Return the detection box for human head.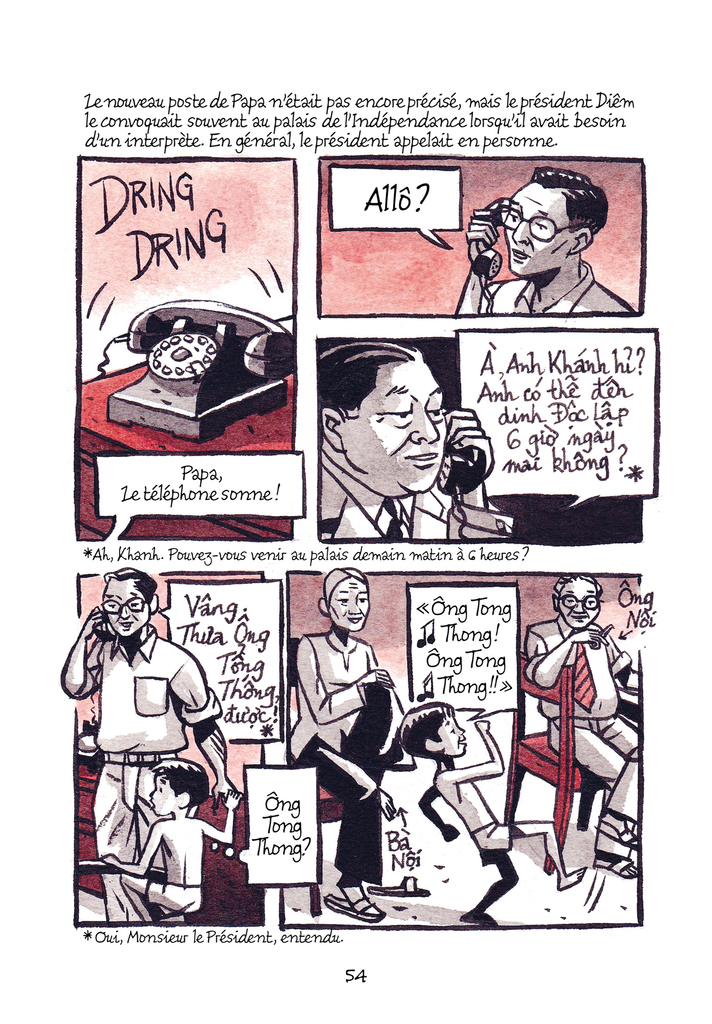
box(100, 565, 156, 639).
